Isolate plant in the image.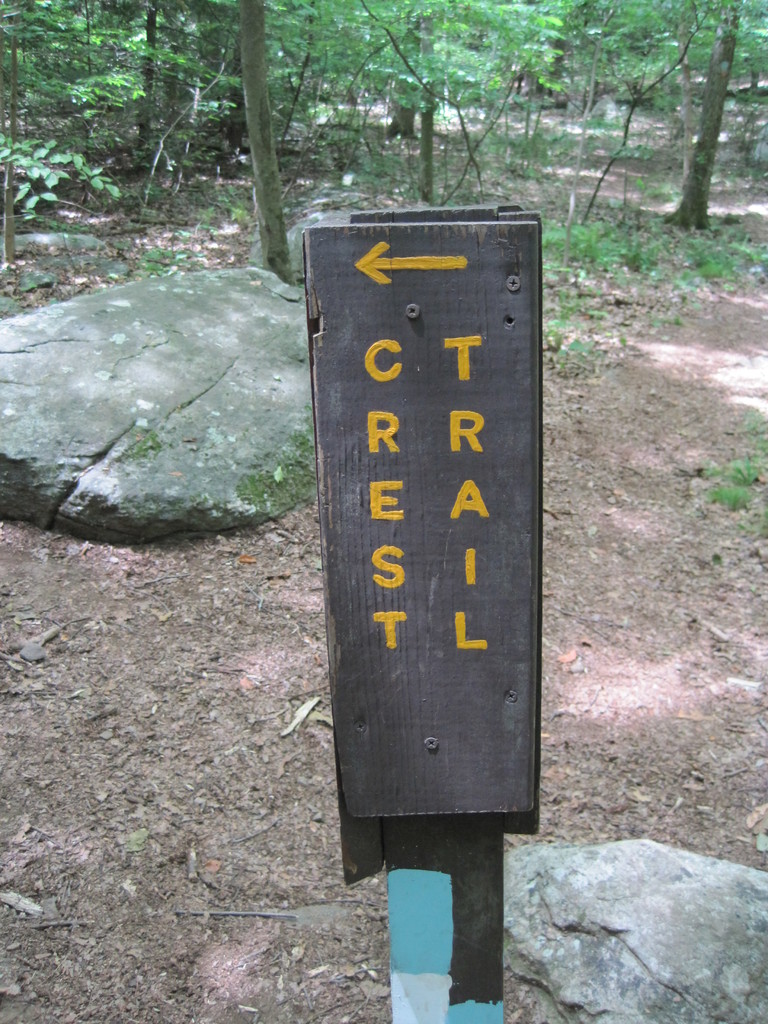
Isolated region: {"x1": 23, "y1": 263, "x2": 58, "y2": 296}.
